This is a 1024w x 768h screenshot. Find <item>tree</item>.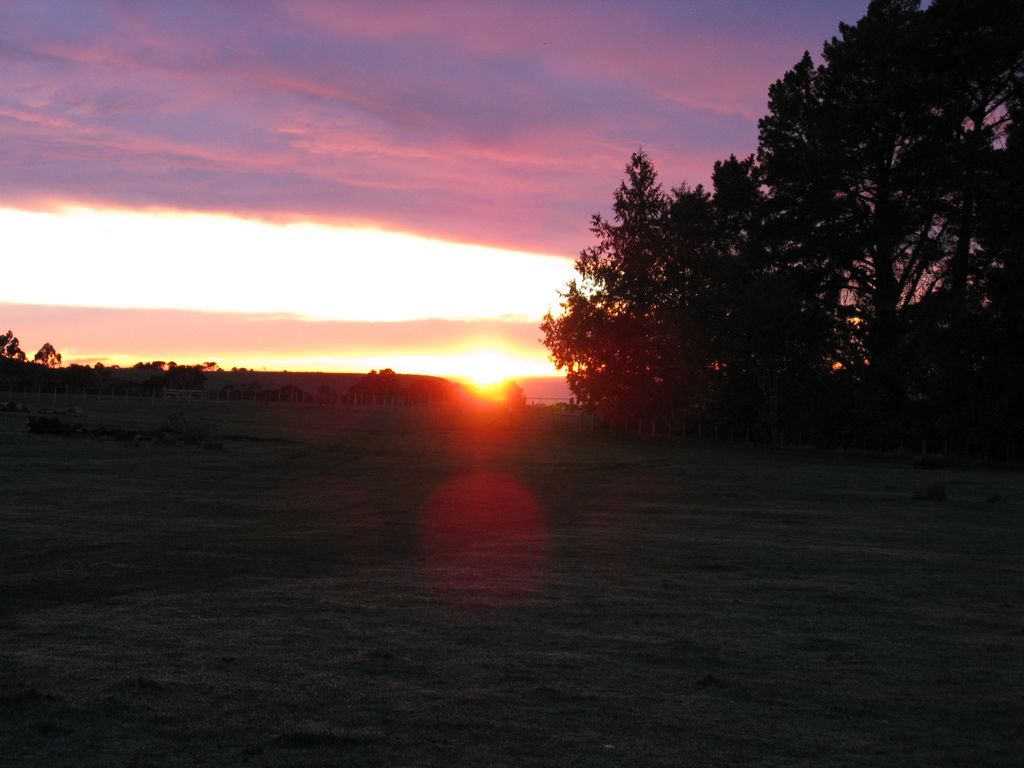
Bounding box: (0,324,25,365).
